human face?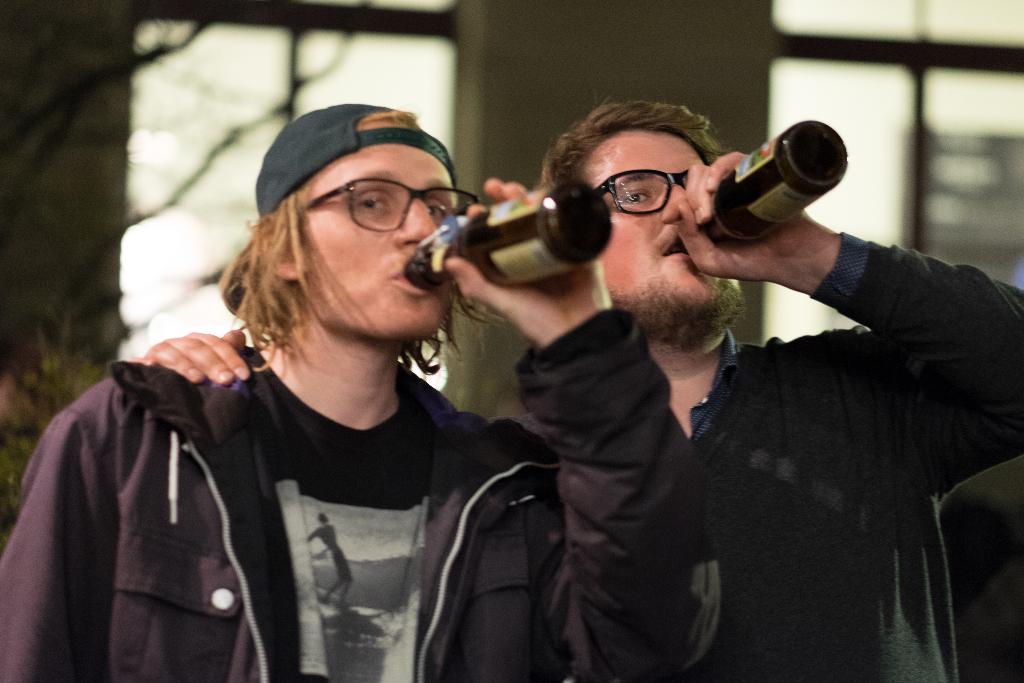
{"left": 588, "top": 130, "right": 742, "bottom": 306}
